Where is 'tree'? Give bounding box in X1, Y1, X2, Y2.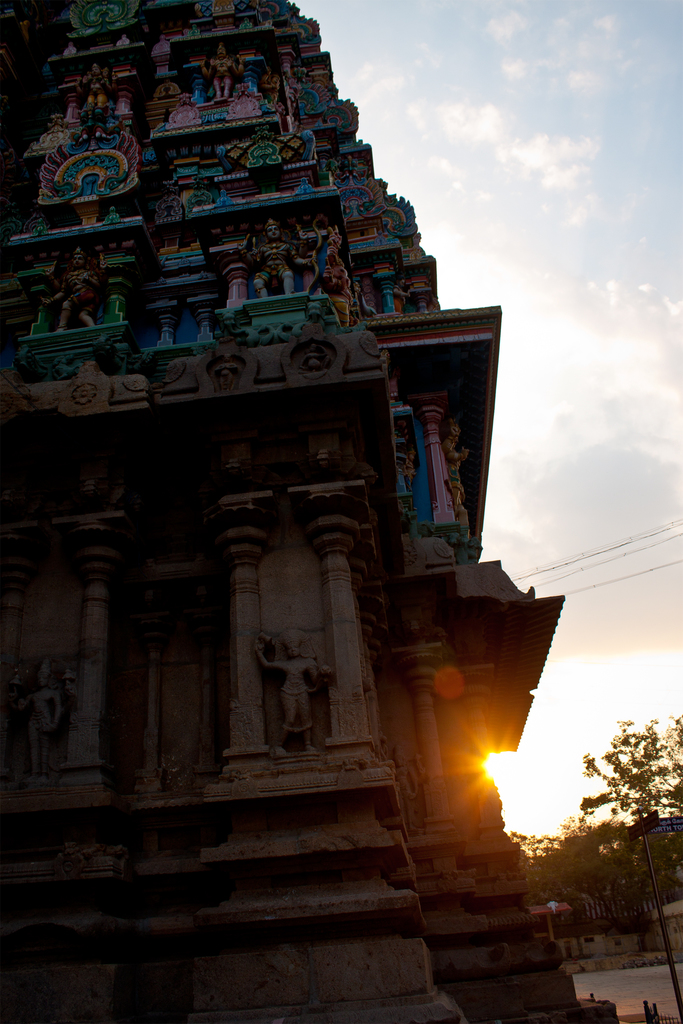
557, 703, 682, 865.
